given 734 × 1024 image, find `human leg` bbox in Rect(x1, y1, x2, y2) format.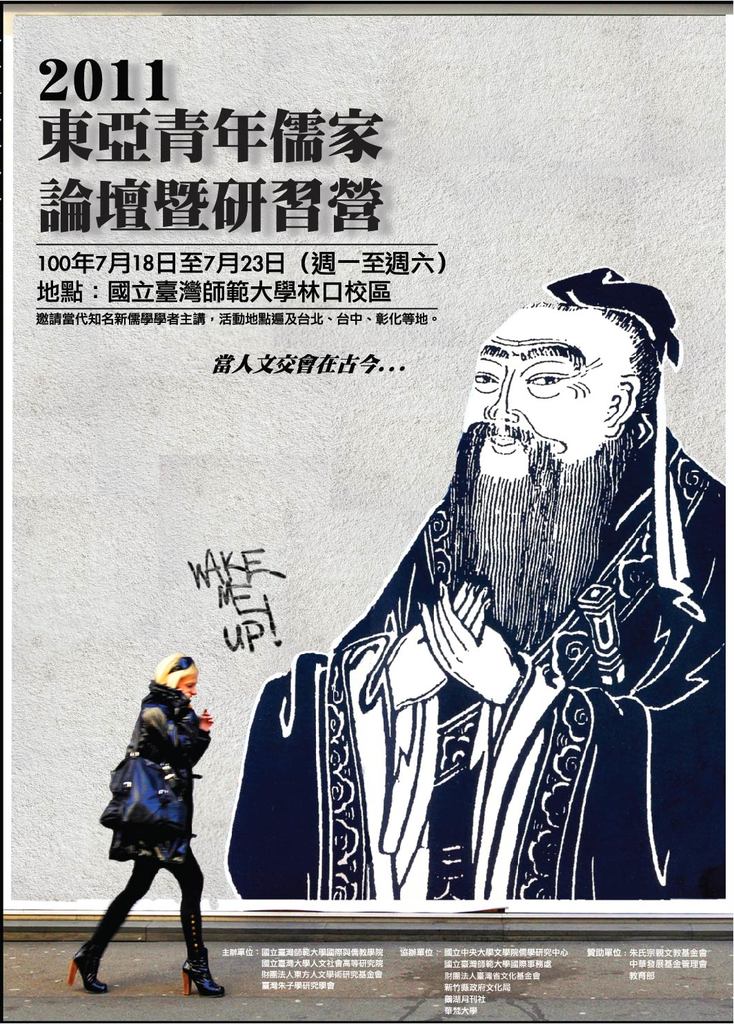
Rect(66, 857, 159, 994).
